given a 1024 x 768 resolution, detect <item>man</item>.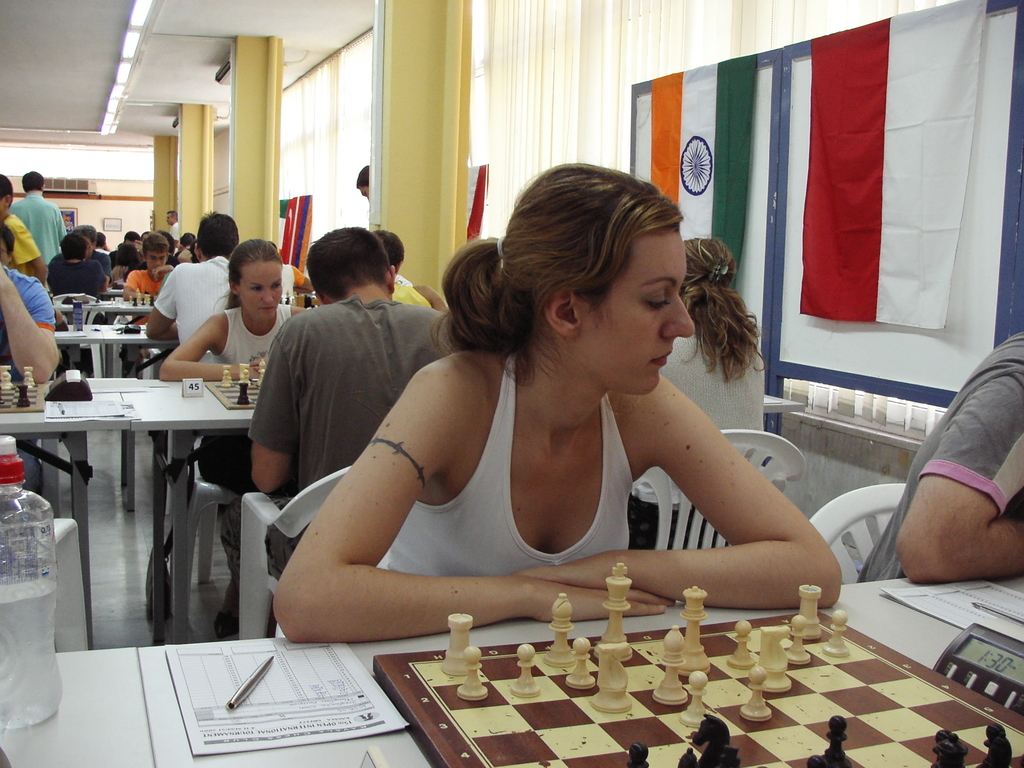
[858, 320, 1023, 583].
